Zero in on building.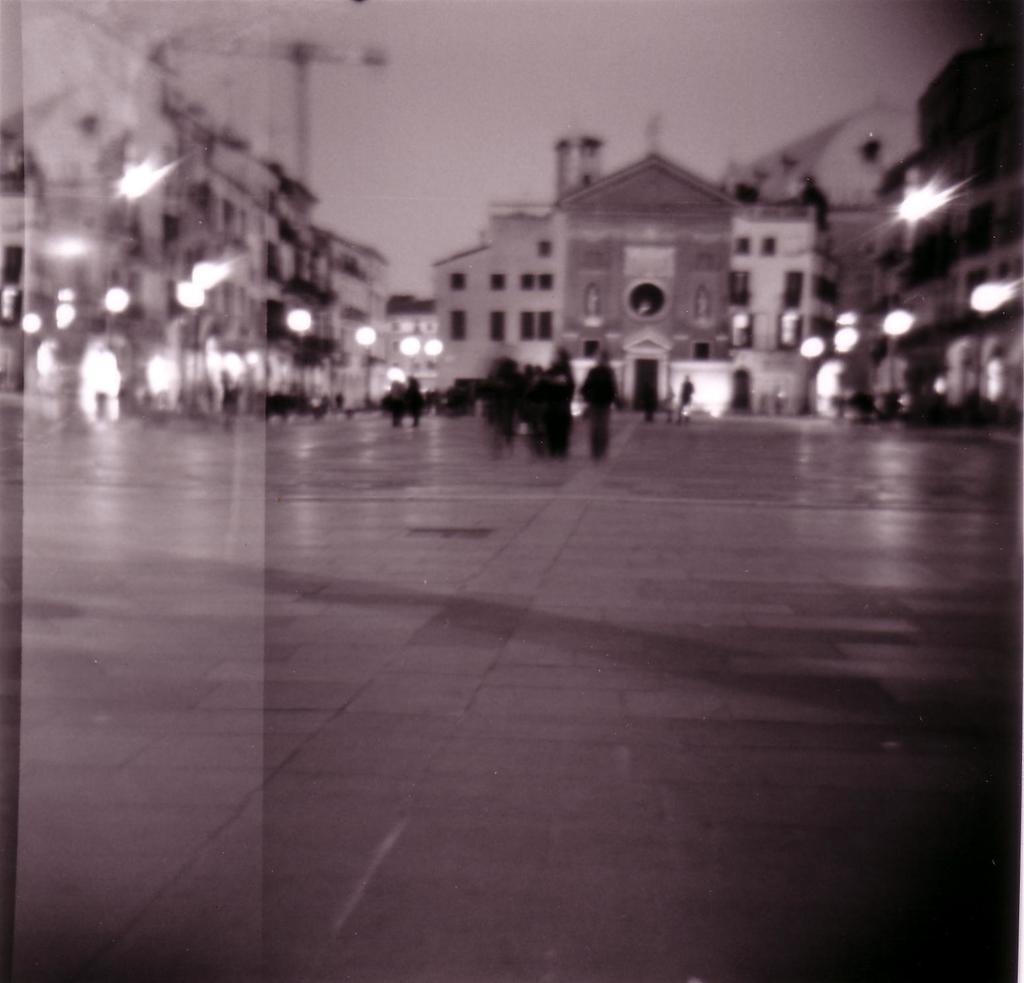
Zeroed in: [424,145,841,417].
